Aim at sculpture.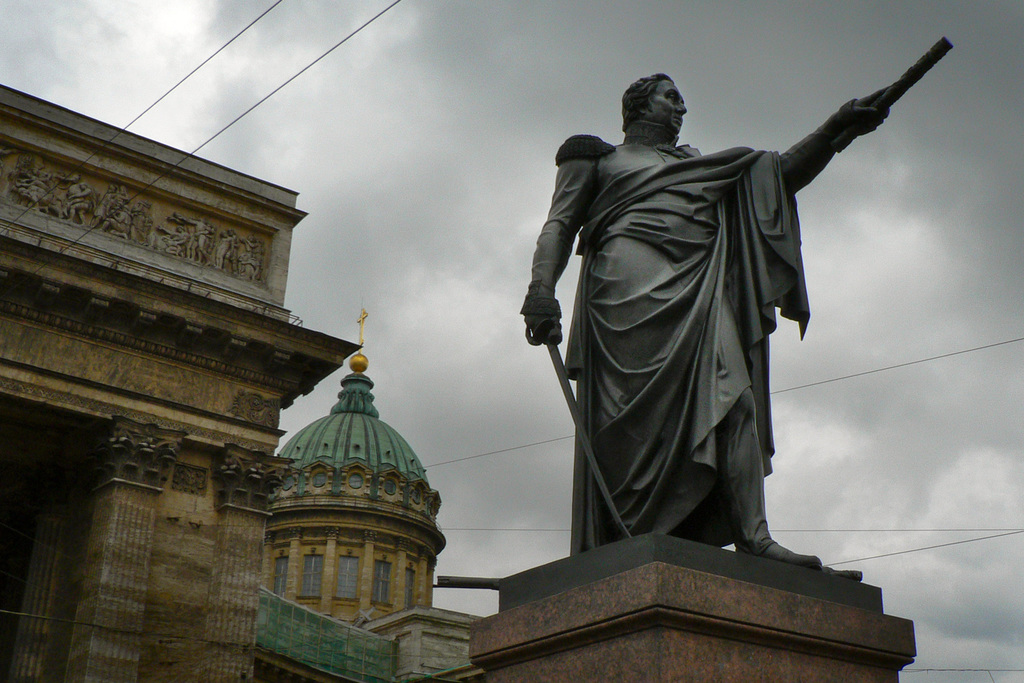
Aimed at rect(504, 38, 932, 646).
